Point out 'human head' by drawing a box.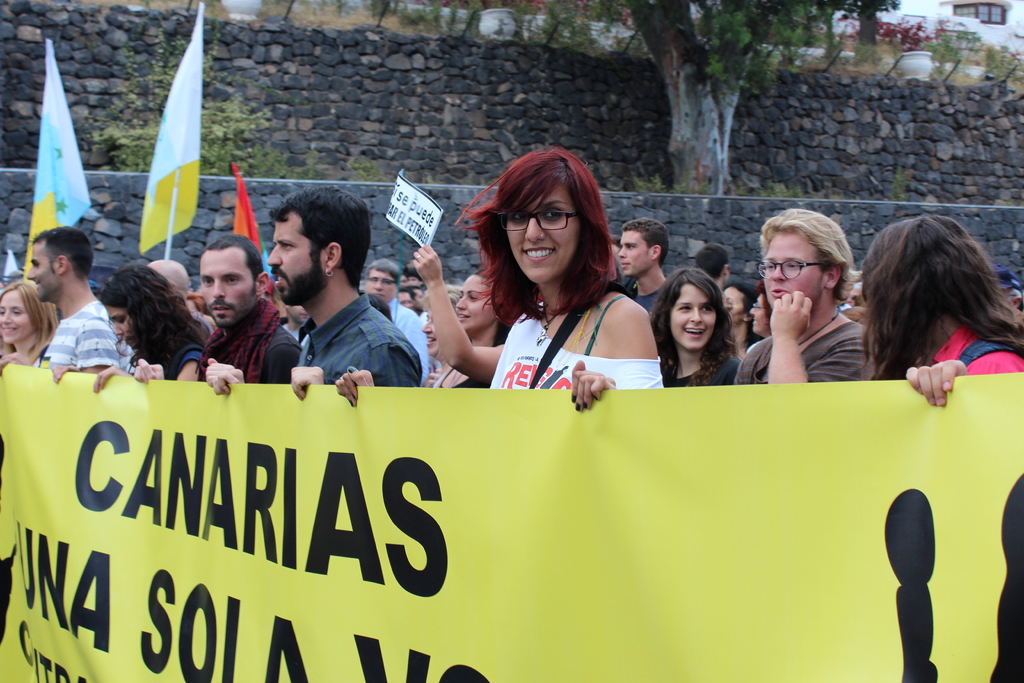
detection(855, 211, 1002, 346).
